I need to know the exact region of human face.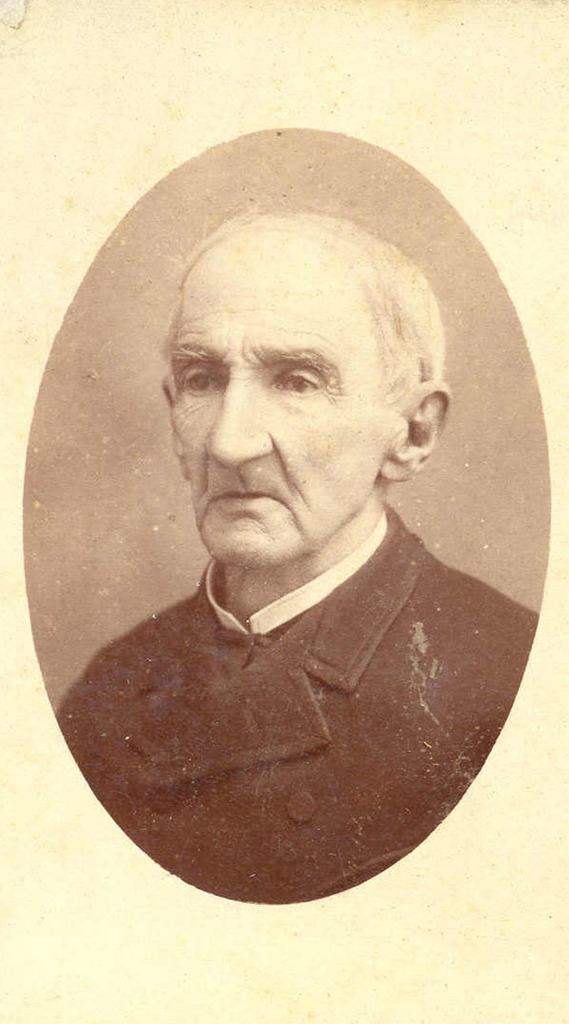
Region: (x1=168, y1=247, x2=380, y2=570).
